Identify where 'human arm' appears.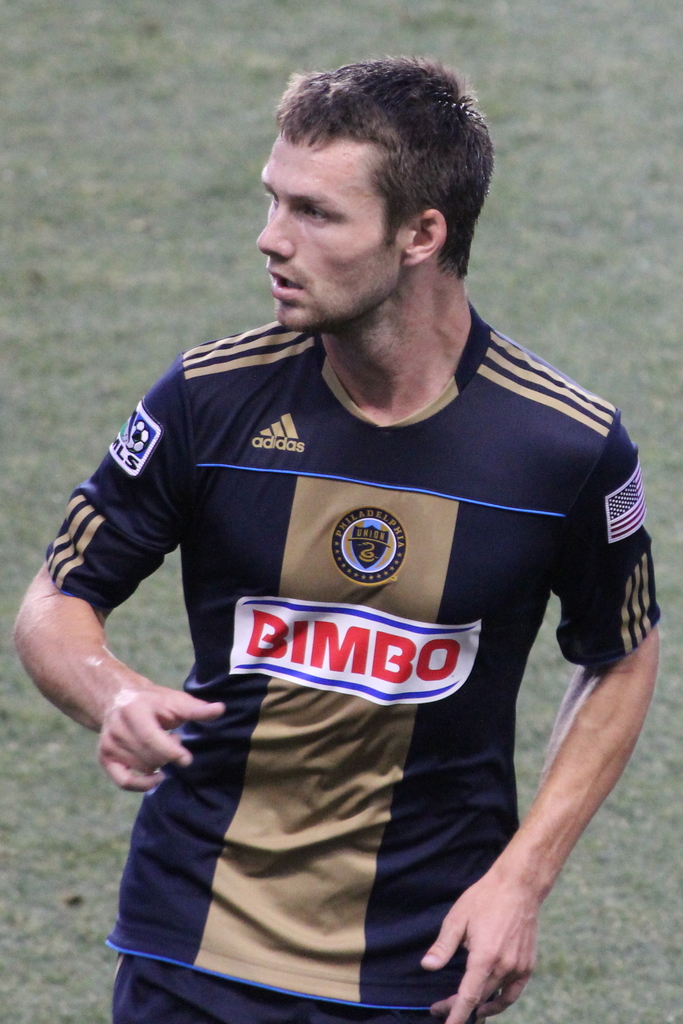
Appears at (415, 401, 661, 1023).
